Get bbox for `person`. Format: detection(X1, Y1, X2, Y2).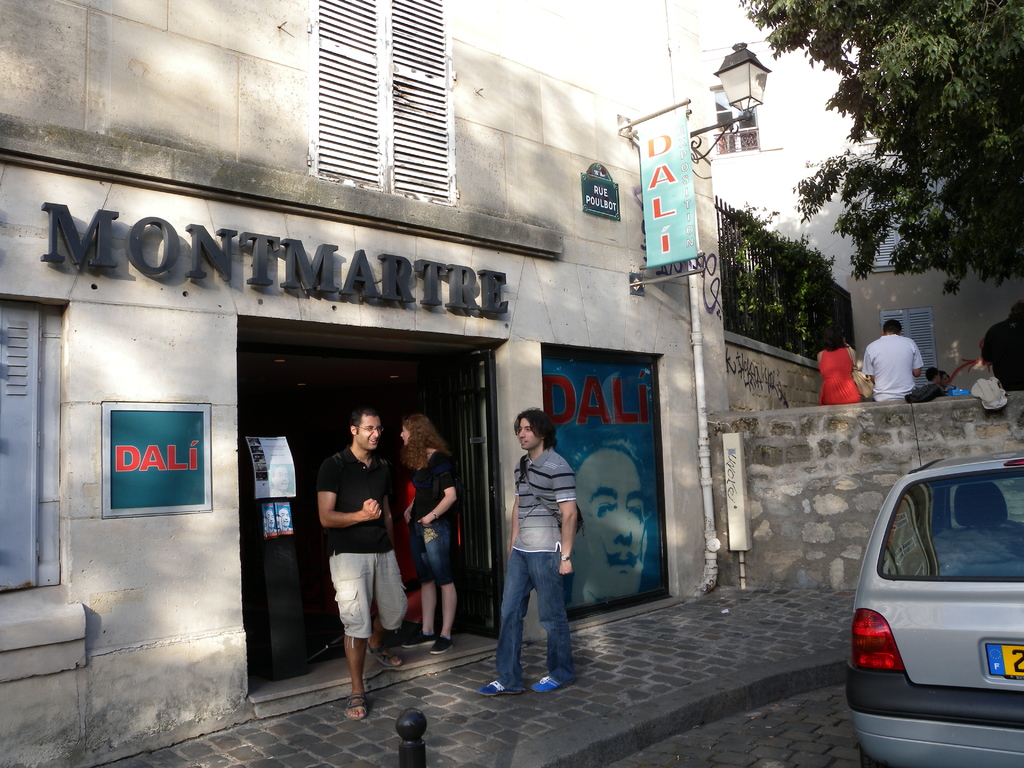
detection(981, 299, 1023, 388).
